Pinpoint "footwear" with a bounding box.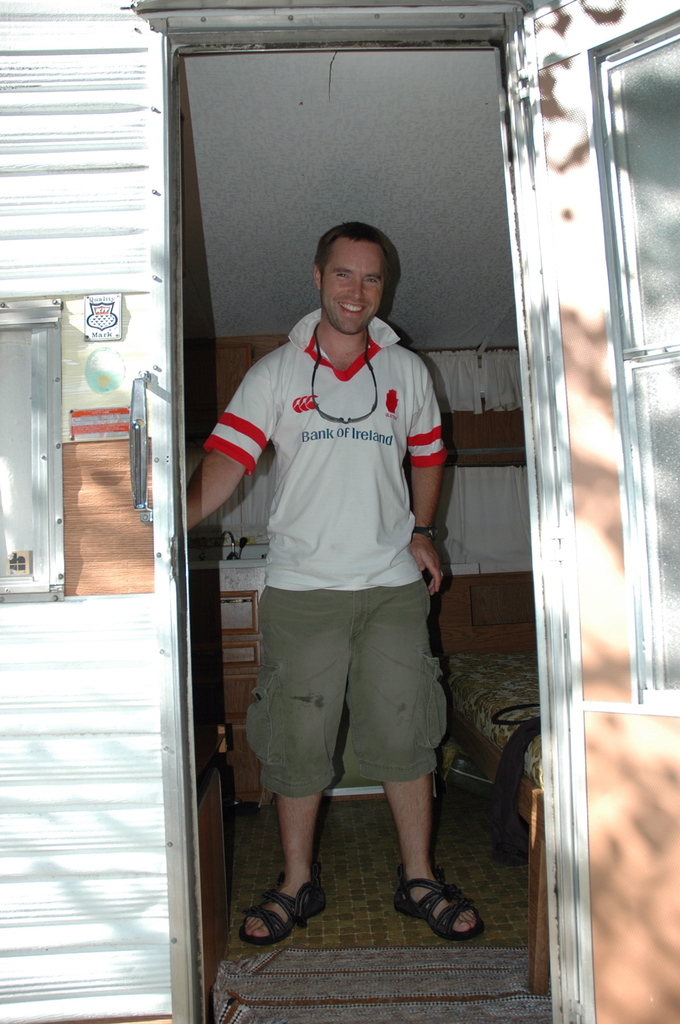
393 860 482 941.
